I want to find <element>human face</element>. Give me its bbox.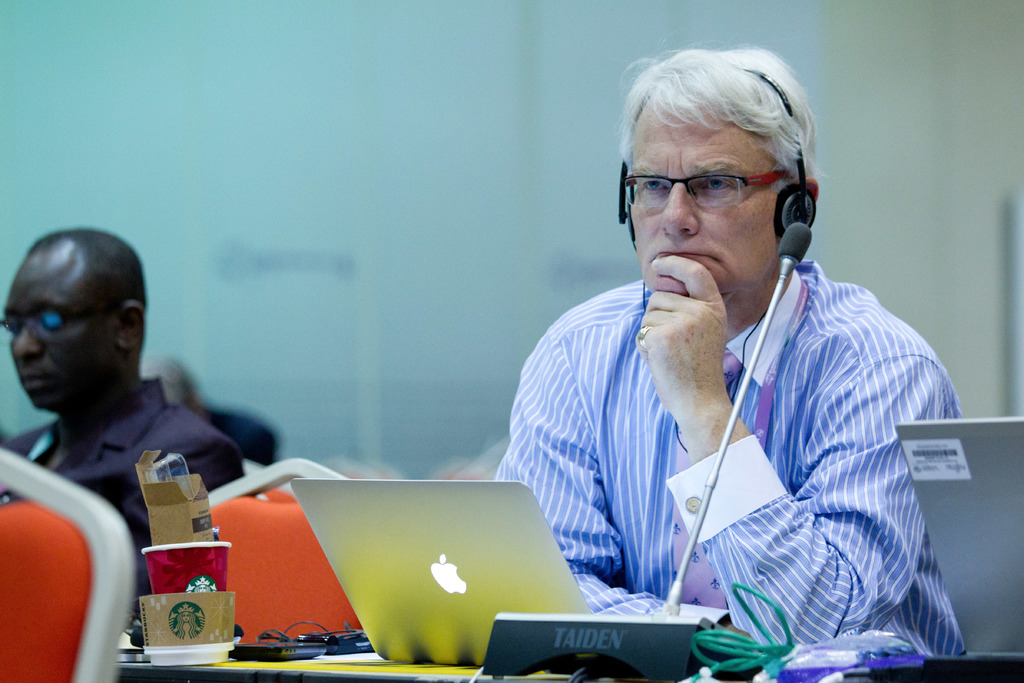
[left=620, top=103, right=775, bottom=304].
